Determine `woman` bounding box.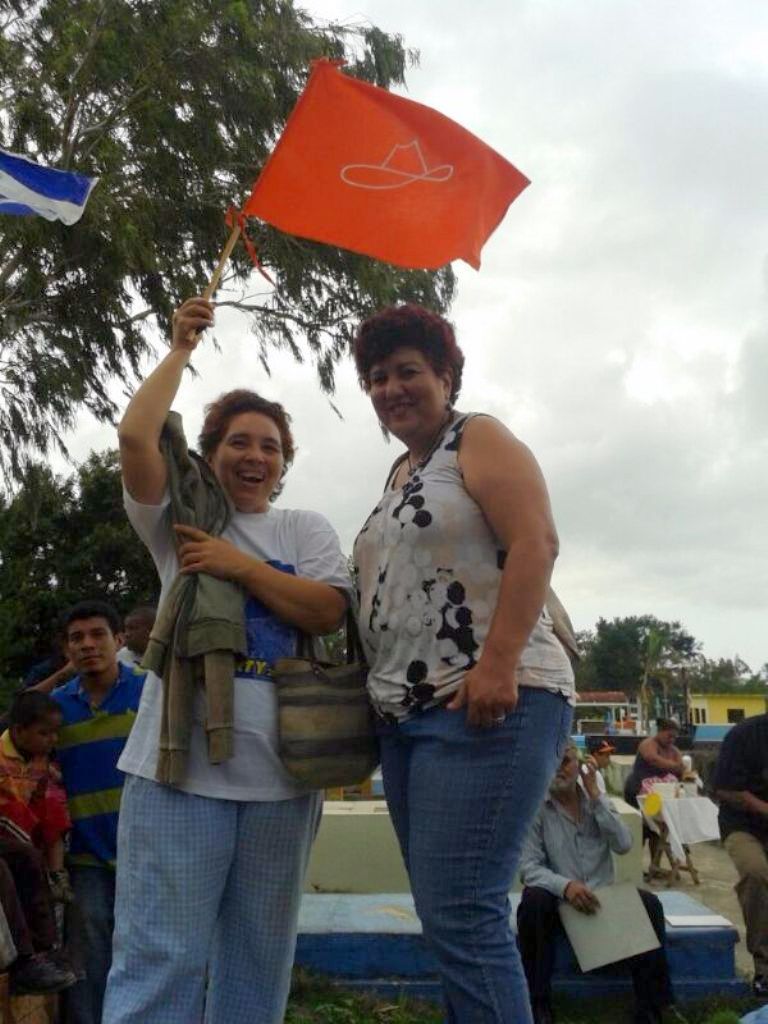
Determined: box(322, 253, 594, 990).
